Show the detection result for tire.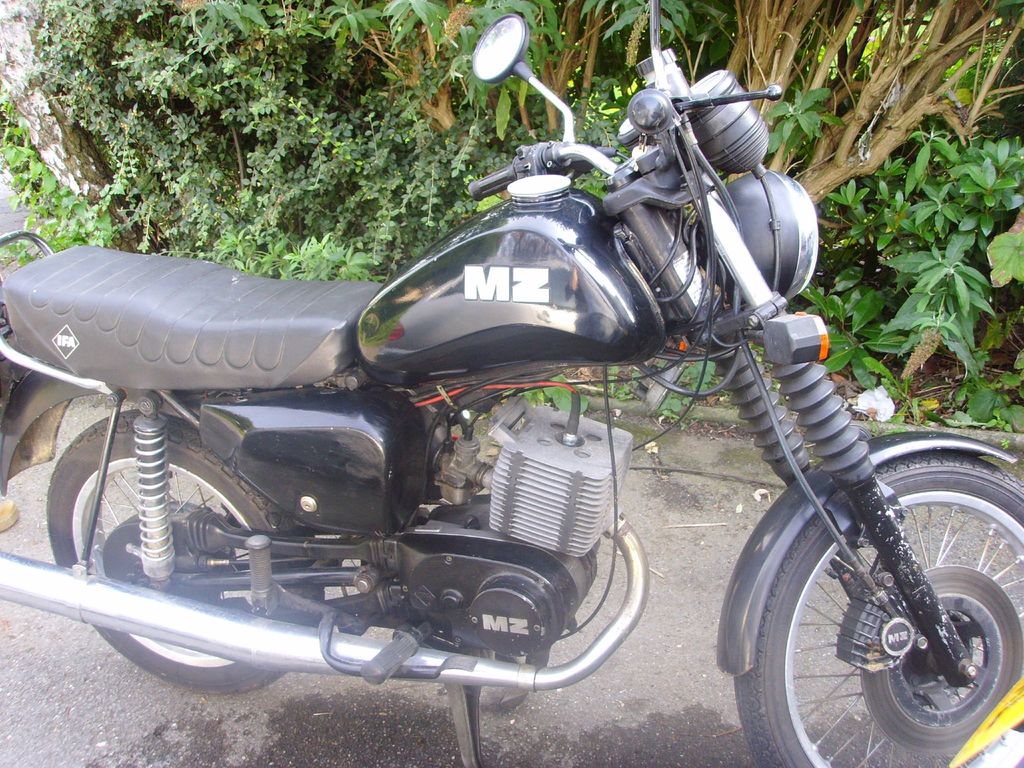
bbox=(732, 447, 1023, 766).
